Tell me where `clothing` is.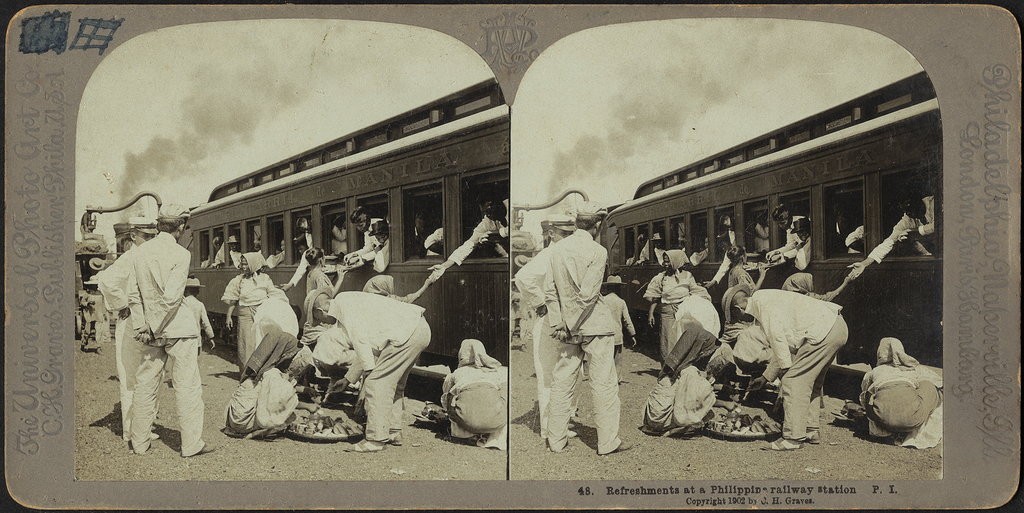
`clothing` is at [left=859, top=336, right=943, bottom=450].
